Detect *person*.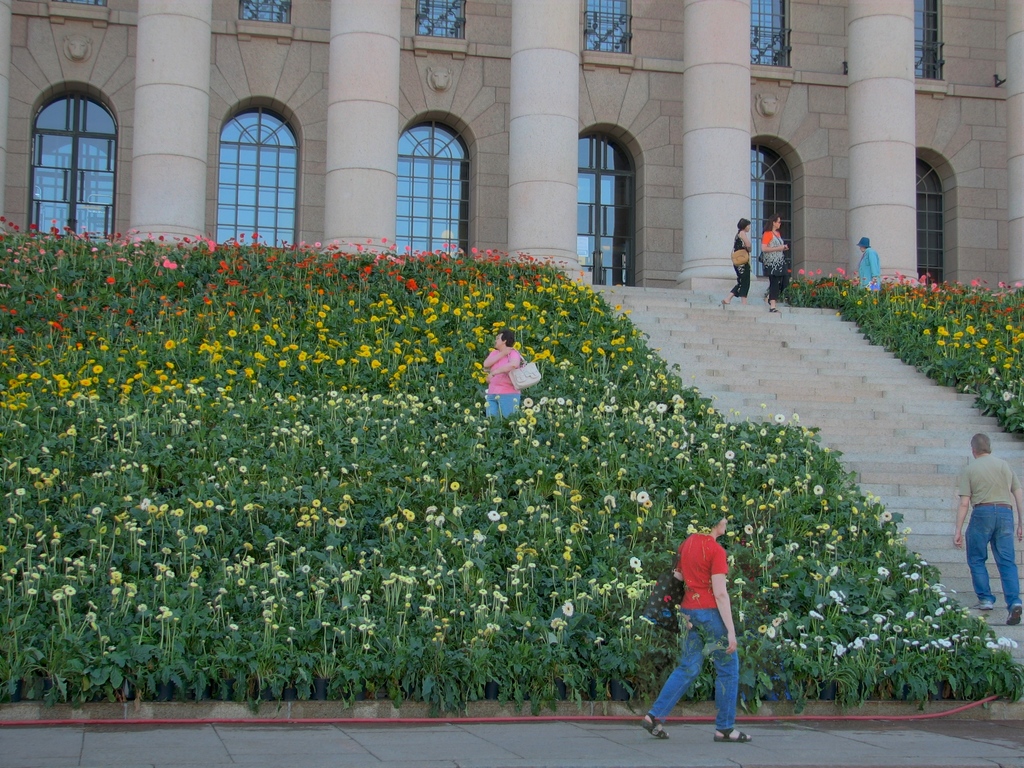
Detected at [955, 435, 1023, 627].
